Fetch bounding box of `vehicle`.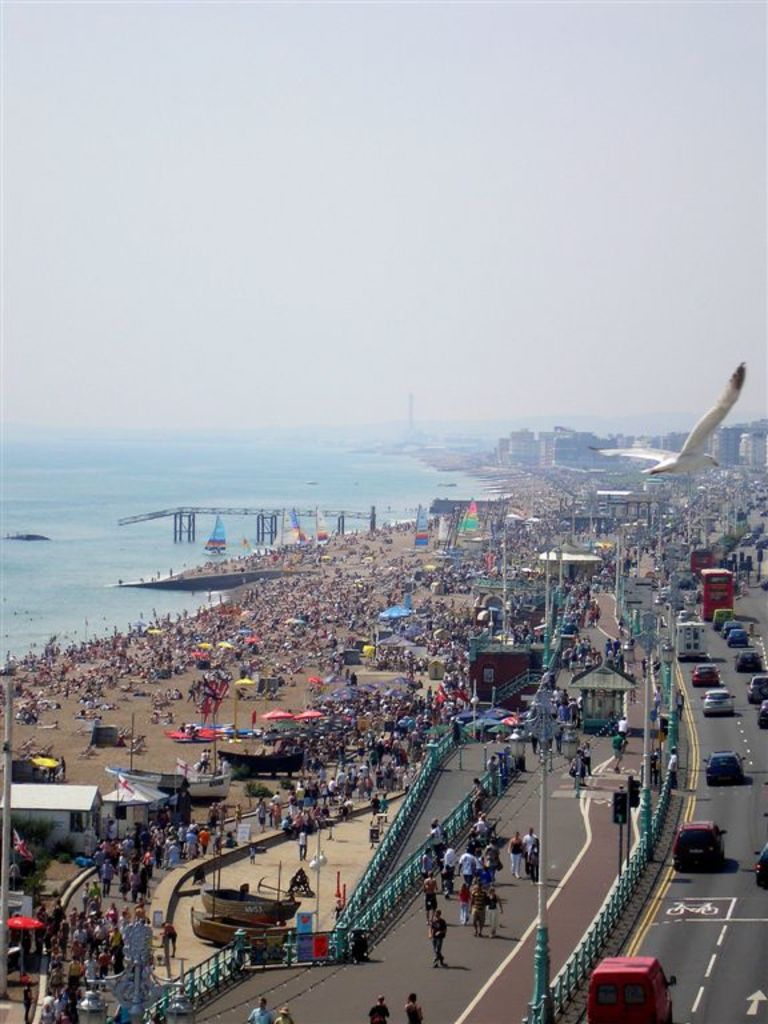
Bbox: select_region(693, 685, 737, 716).
